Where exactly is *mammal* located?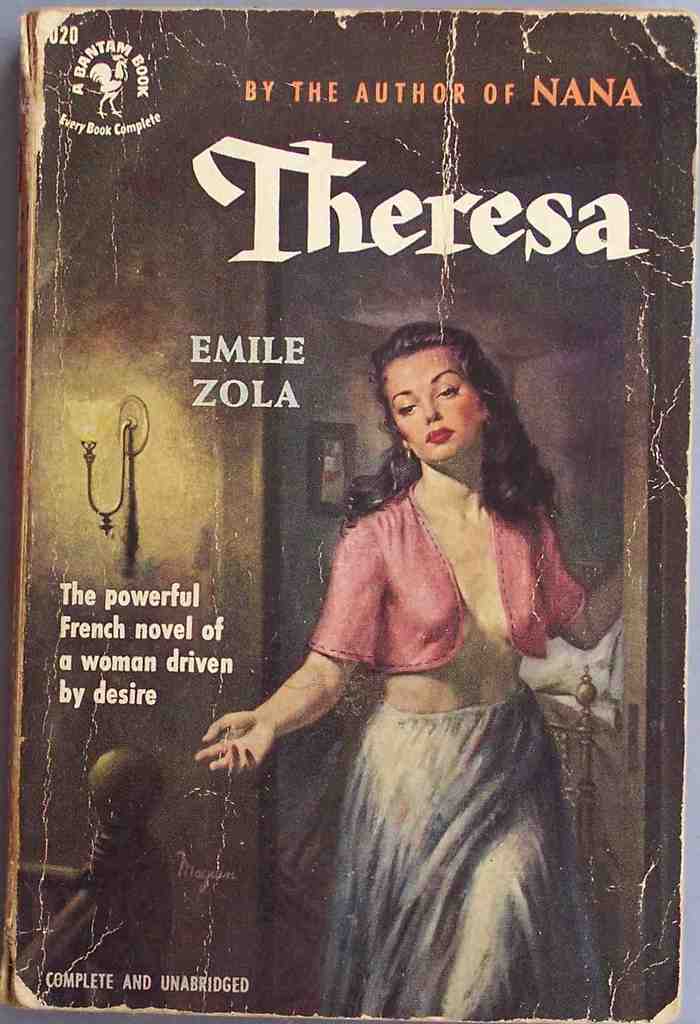
Its bounding box is (left=216, top=296, right=640, bottom=976).
